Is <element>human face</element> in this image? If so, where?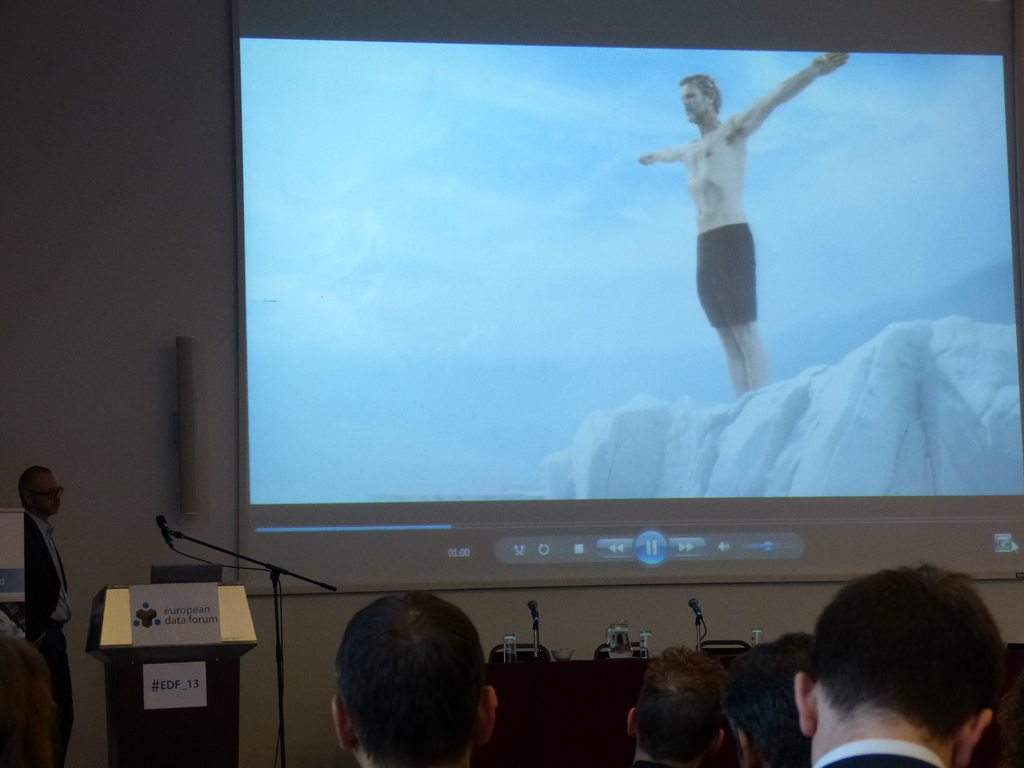
Yes, at crop(38, 475, 60, 519).
